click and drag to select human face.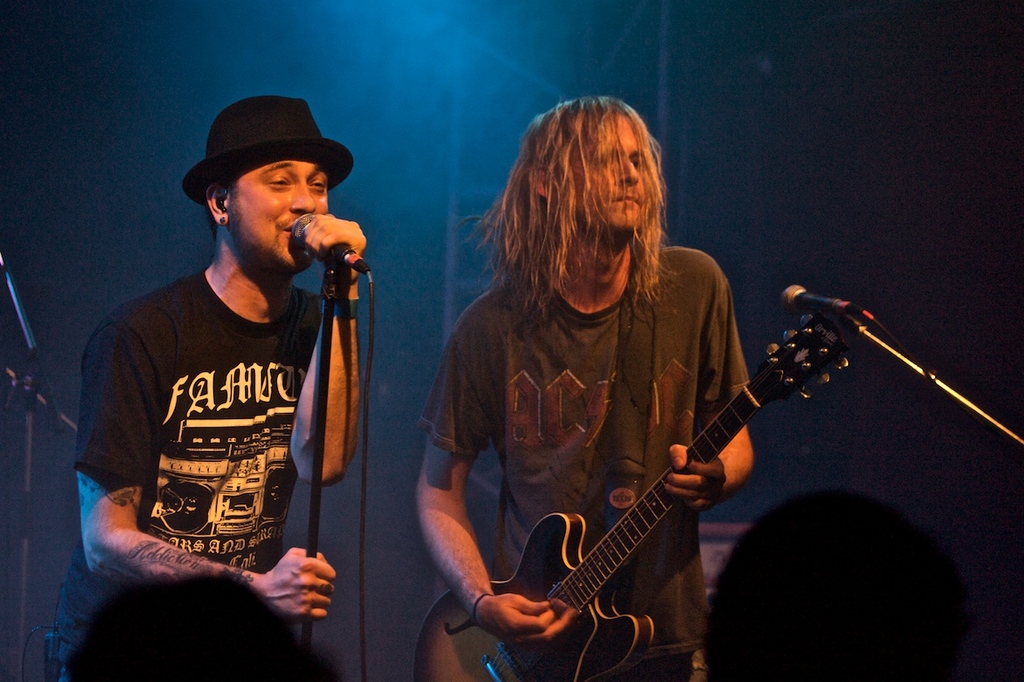
Selection: x1=227 y1=147 x2=329 y2=270.
